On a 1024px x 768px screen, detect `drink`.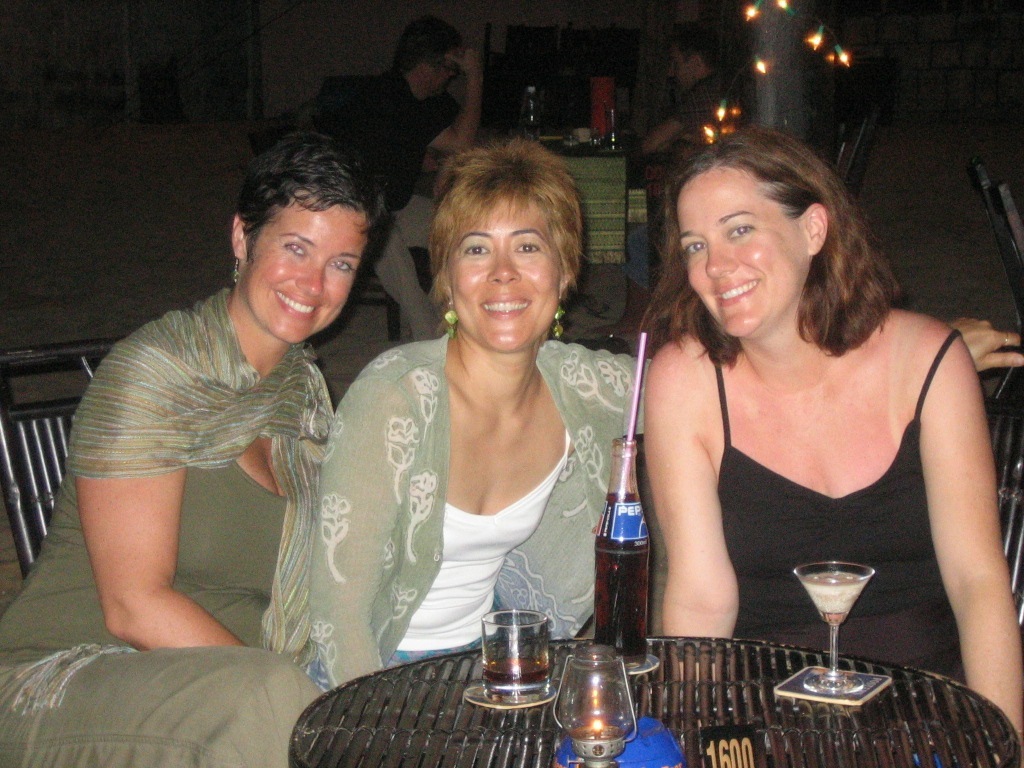
BBox(600, 488, 642, 648).
